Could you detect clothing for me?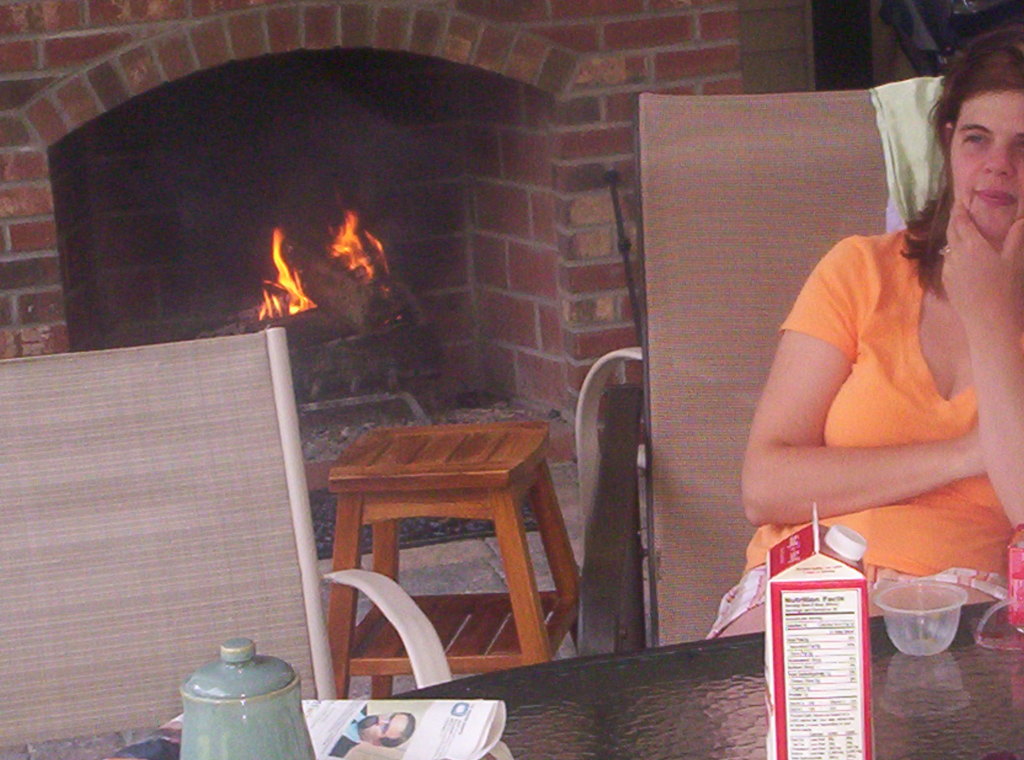
Detection result: <bbox>767, 147, 1010, 620</bbox>.
